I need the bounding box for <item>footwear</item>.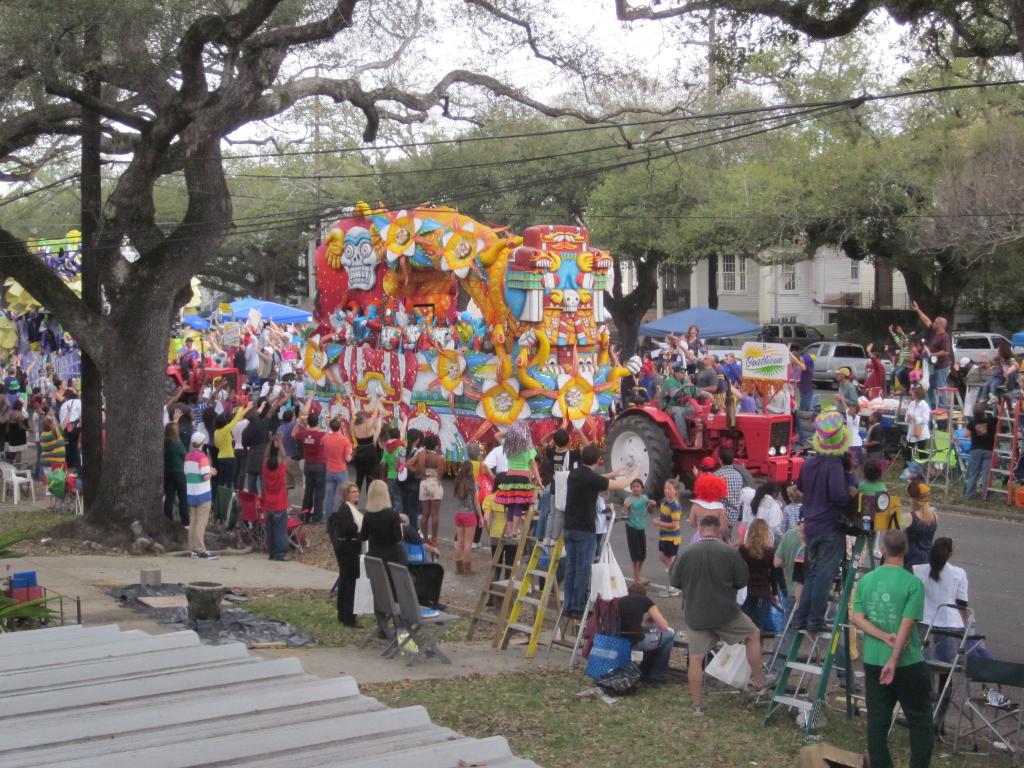
Here it is: 940 724 950 733.
